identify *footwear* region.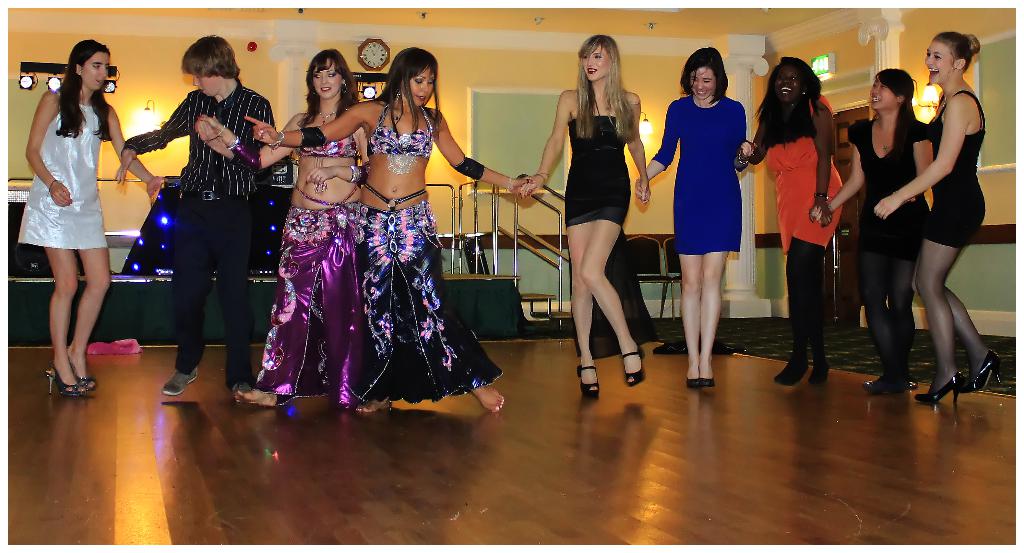
Region: <region>918, 374, 956, 410</region>.
